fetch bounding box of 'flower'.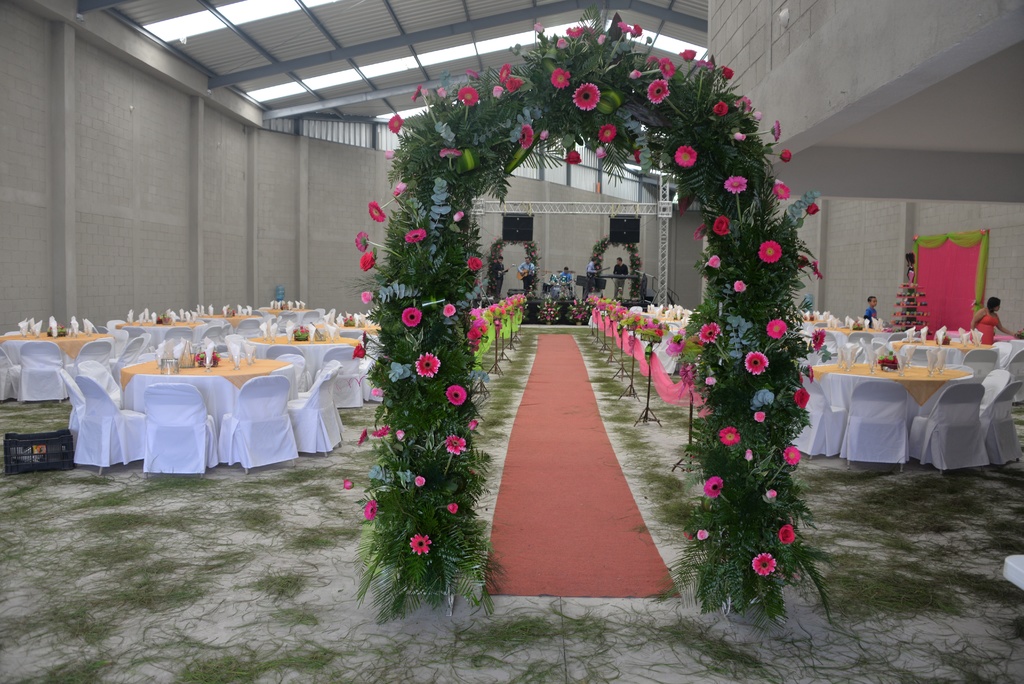
Bbox: [746, 447, 752, 463].
